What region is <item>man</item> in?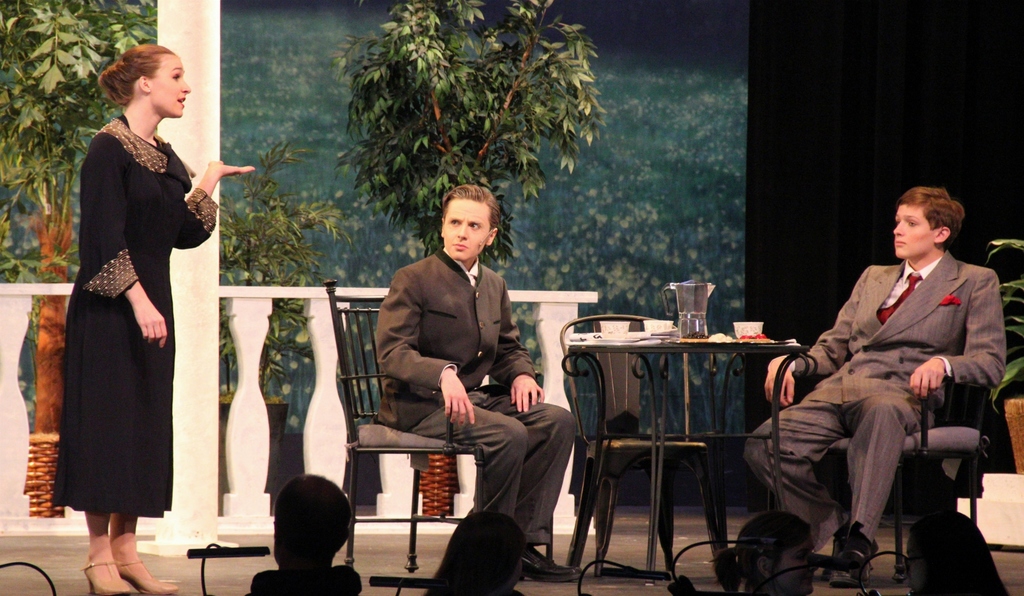
[x1=749, y1=181, x2=986, y2=594].
